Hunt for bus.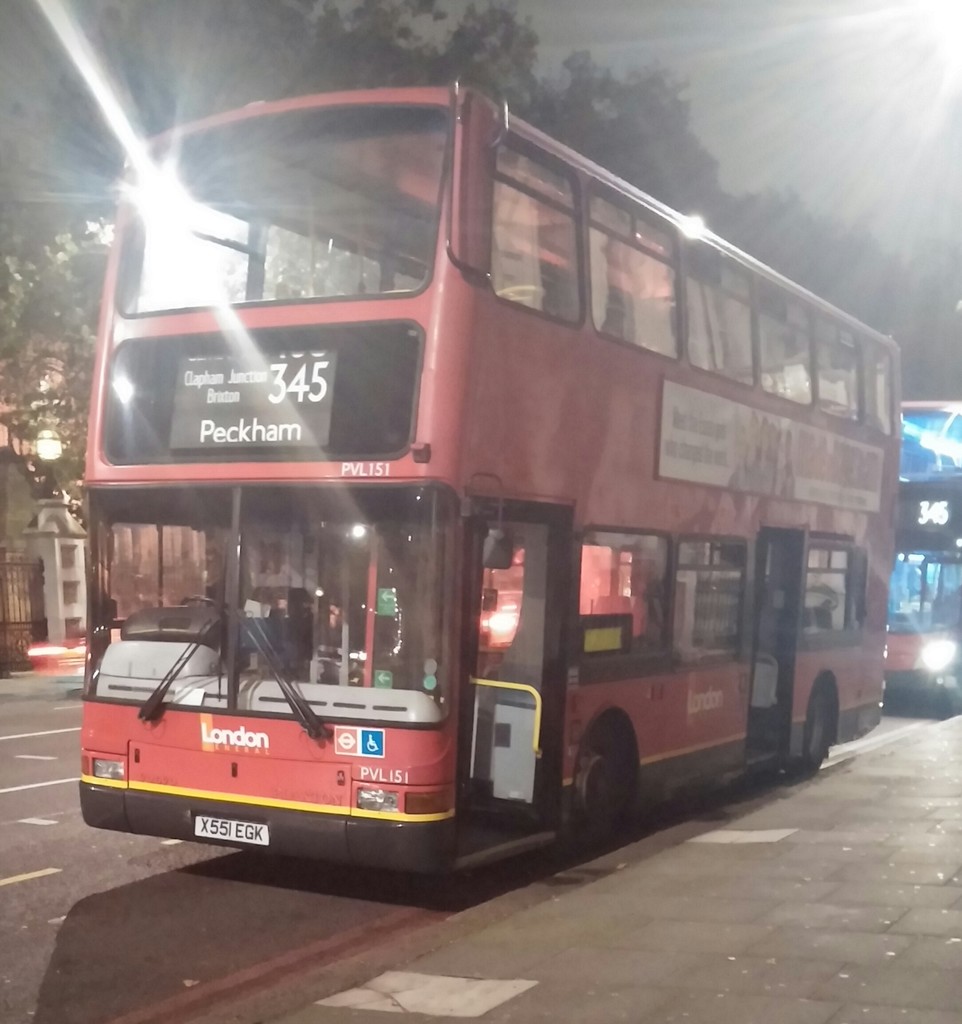
Hunted down at locate(876, 401, 961, 711).
